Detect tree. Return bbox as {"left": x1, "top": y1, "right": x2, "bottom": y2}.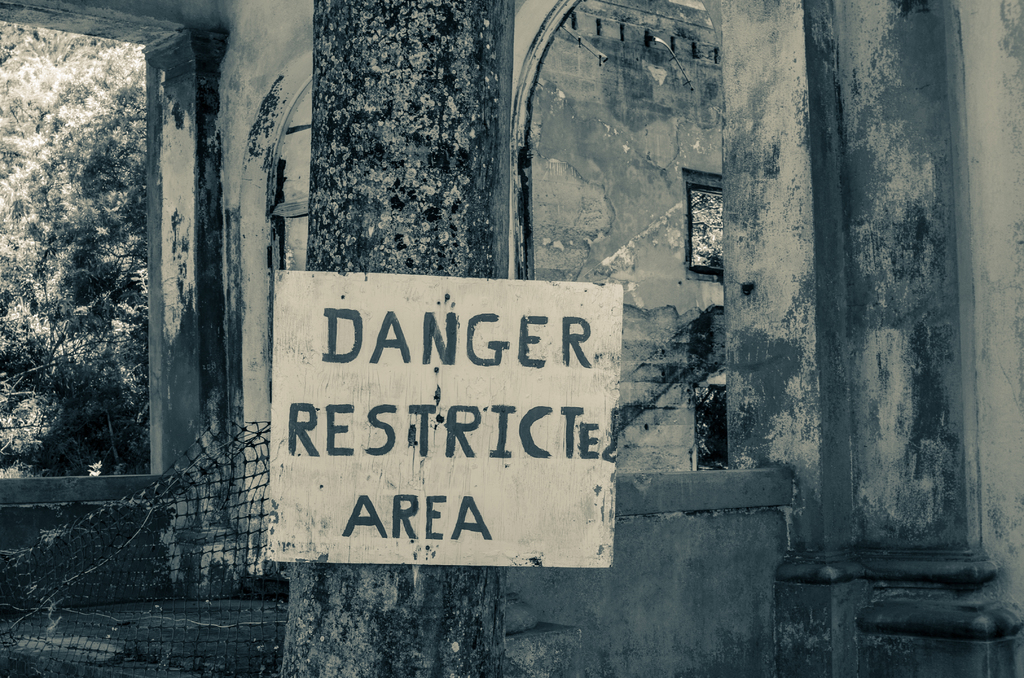
{"left": 278, "top": 0, "right": 511, "bottom": 677}.
